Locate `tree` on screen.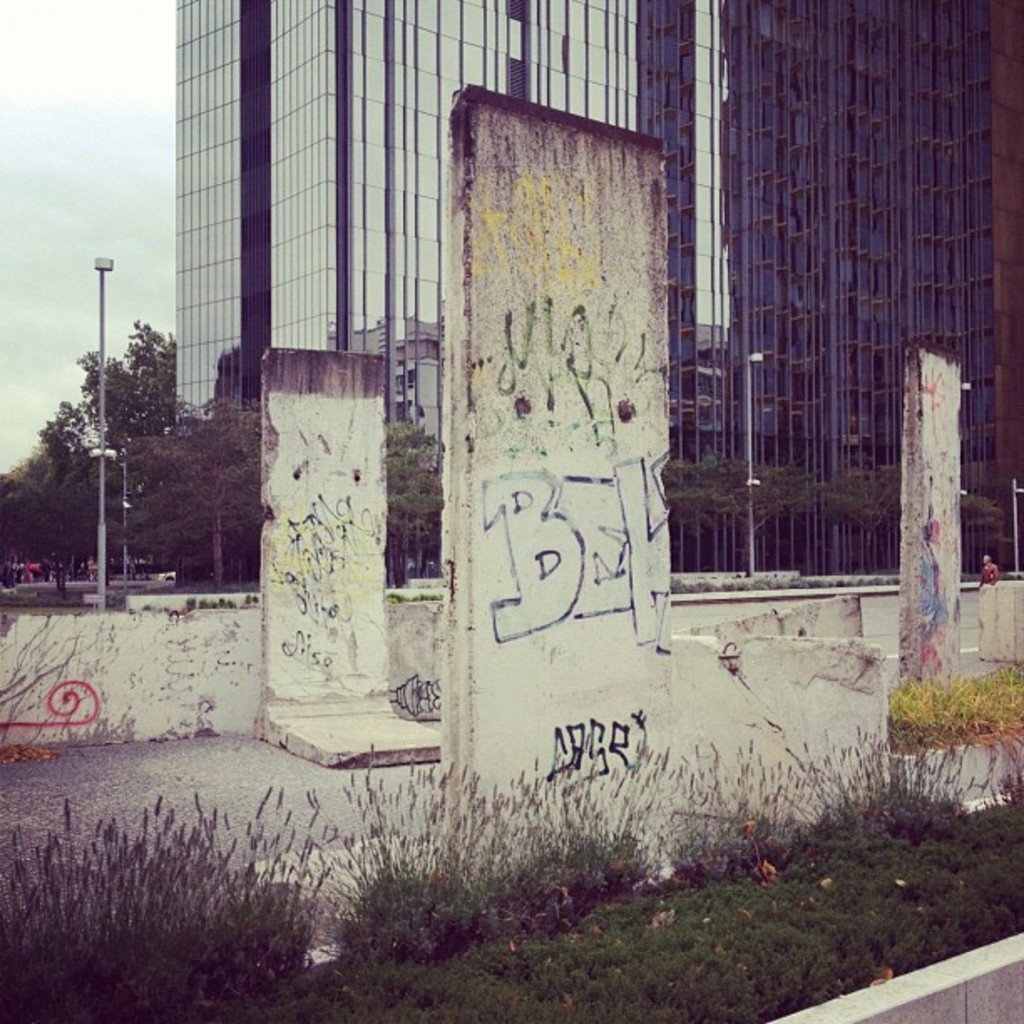
On screen at x1=674, y1=452, x2=830, y2=587.
